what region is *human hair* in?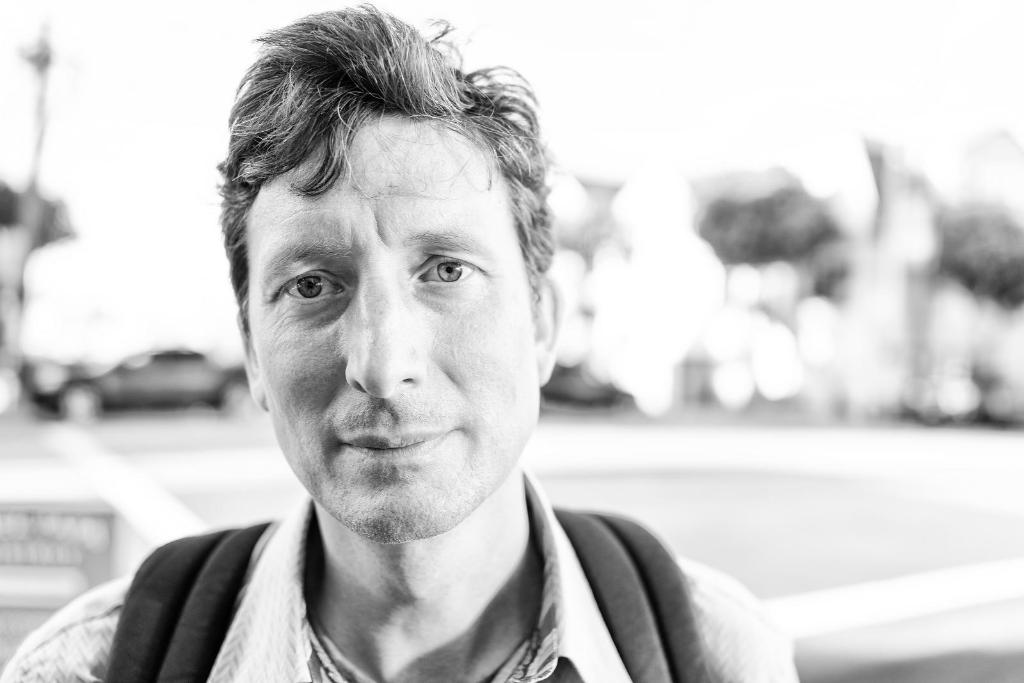
(x1=208, y1=11, x2=533, y2=346).
